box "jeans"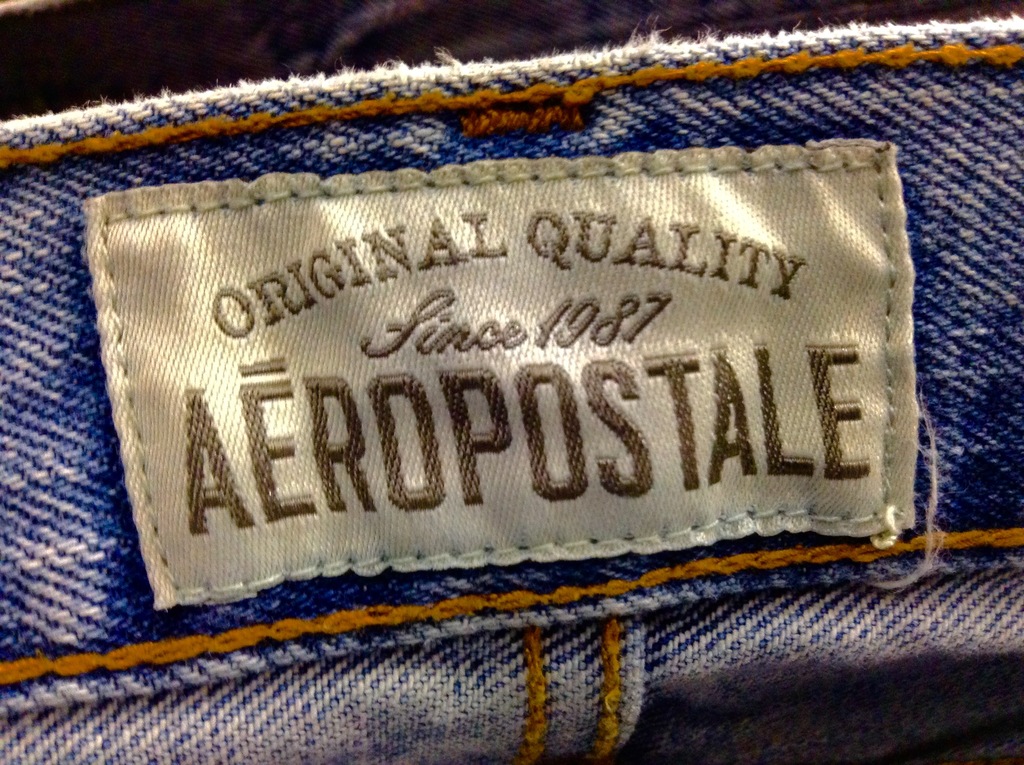
(left=1, top=7, right=1023, bottom=764)
